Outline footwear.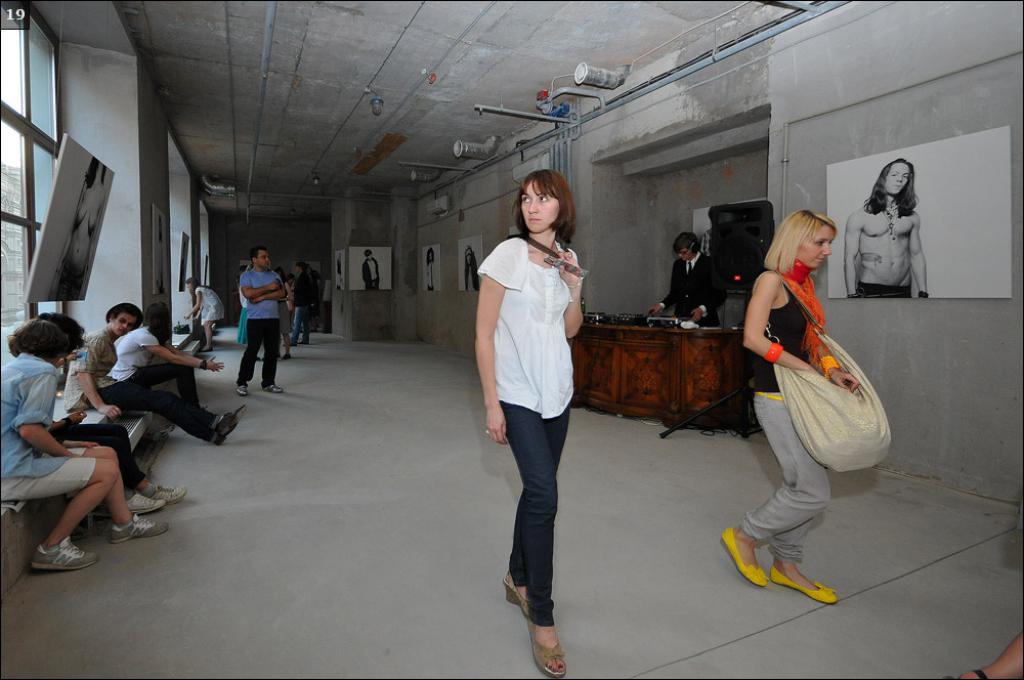
Outline: [111, 514, 171, 542].
